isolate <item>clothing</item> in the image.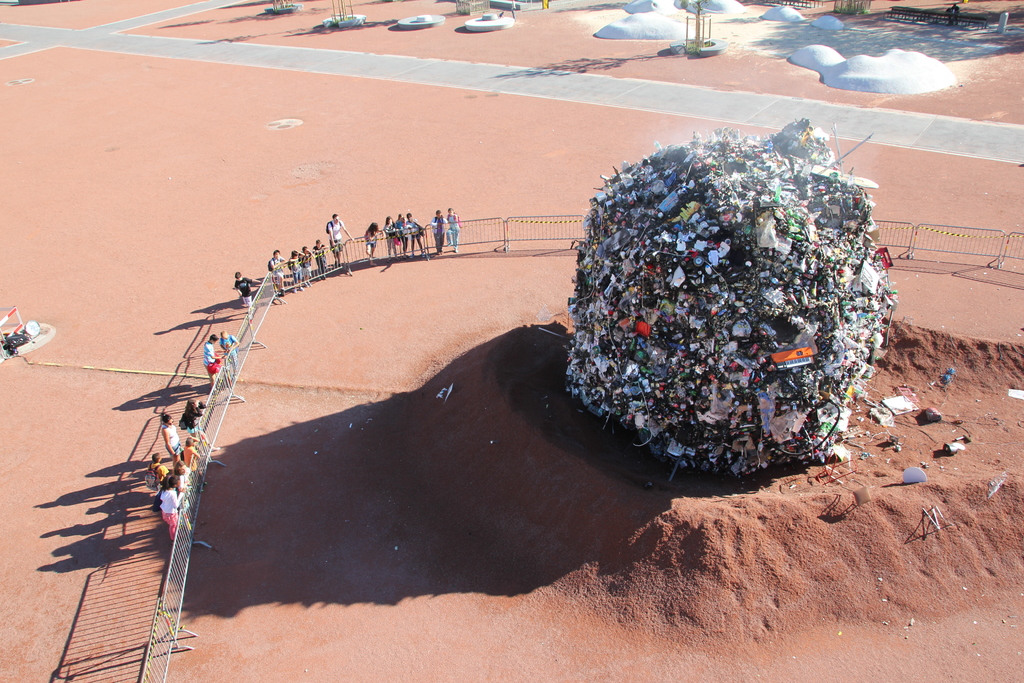
Isolated region: <bbox>149, 464, 166, 483</bbox>.
